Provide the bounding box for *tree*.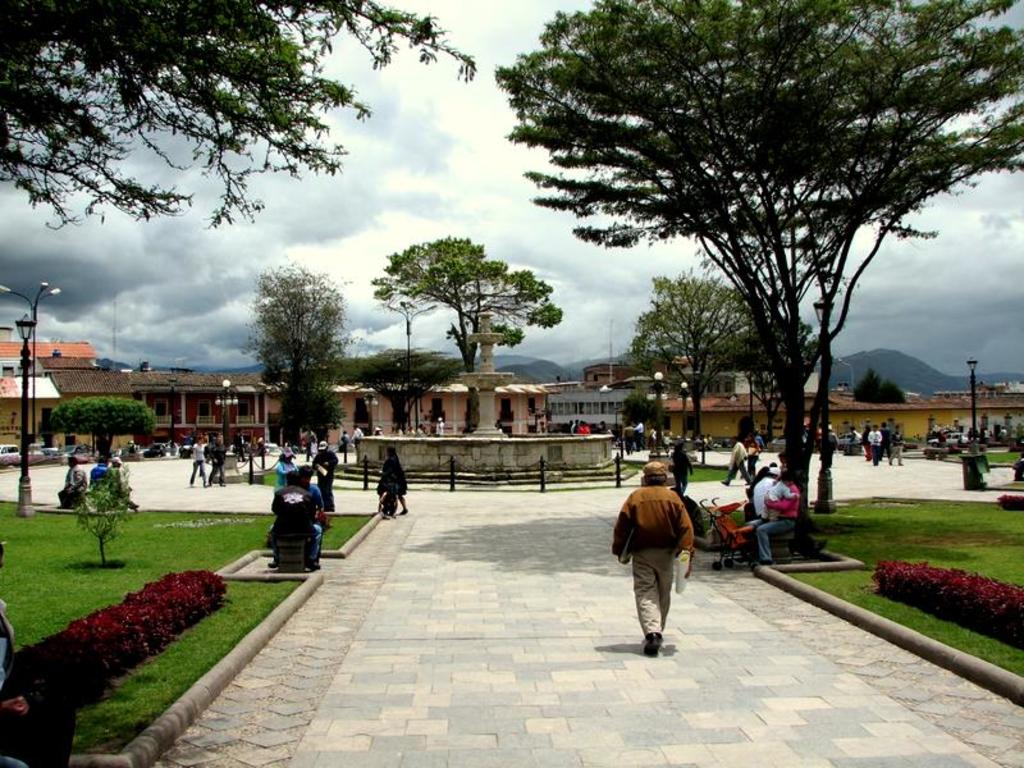
detection(0, 0, 483, 247).
